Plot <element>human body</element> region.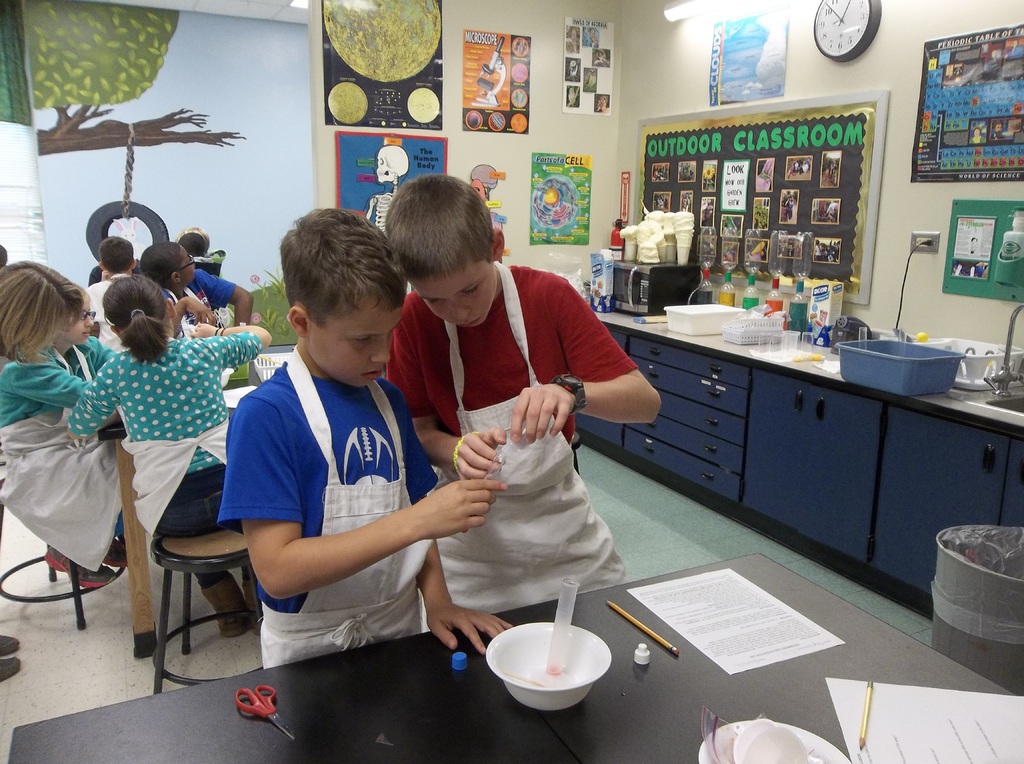
Plotted at bbox(224, 337, 513, 676).
